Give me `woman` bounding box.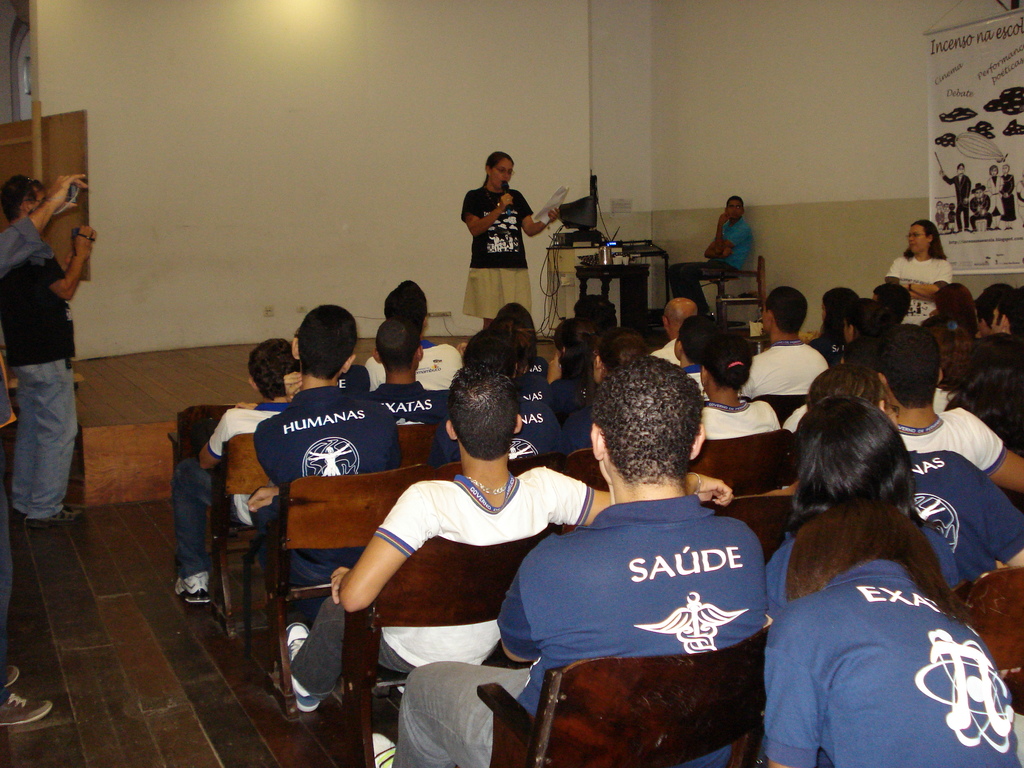
region(550, 318, 604, 422).
